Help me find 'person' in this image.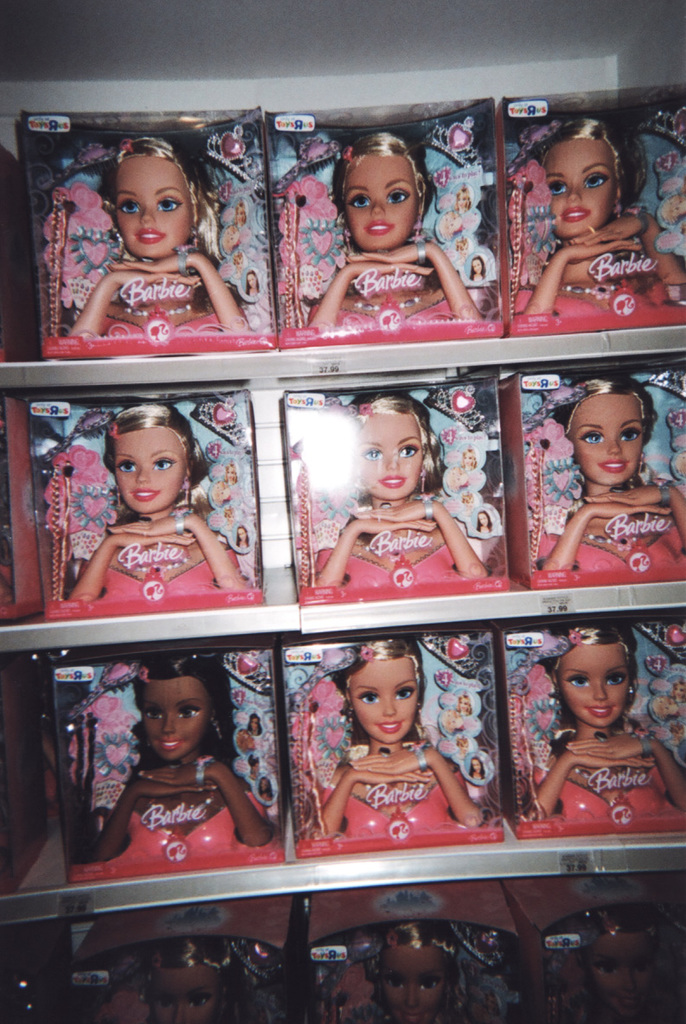
Found it: (516, 106, 685, 317).
